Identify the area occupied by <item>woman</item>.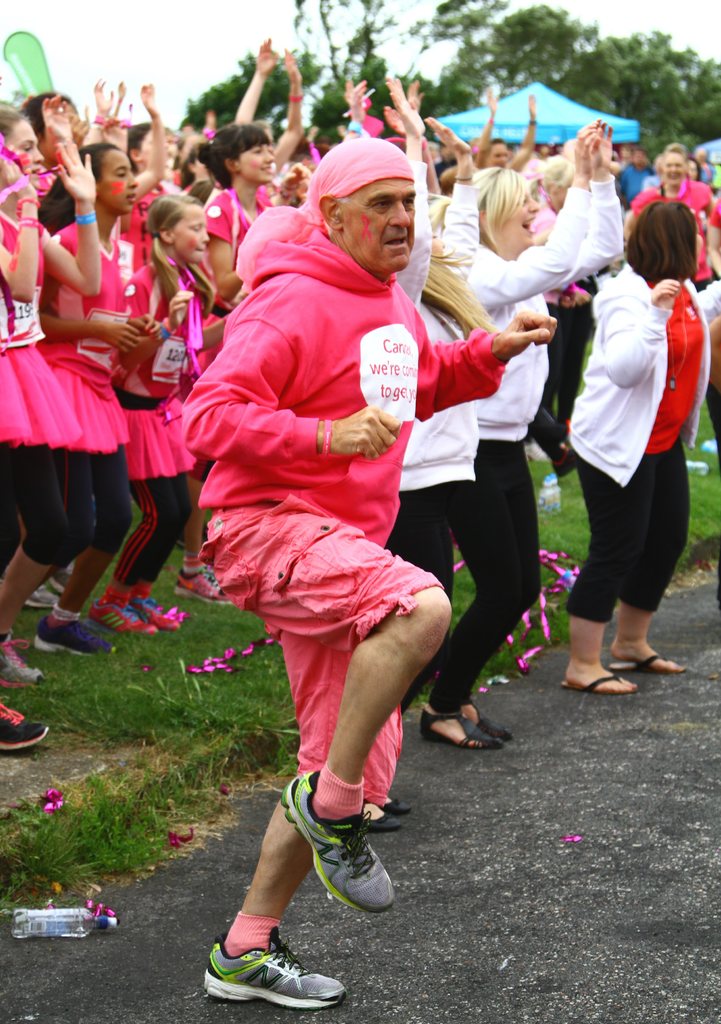
Area: bbox=[624, 145, 714, 238].
